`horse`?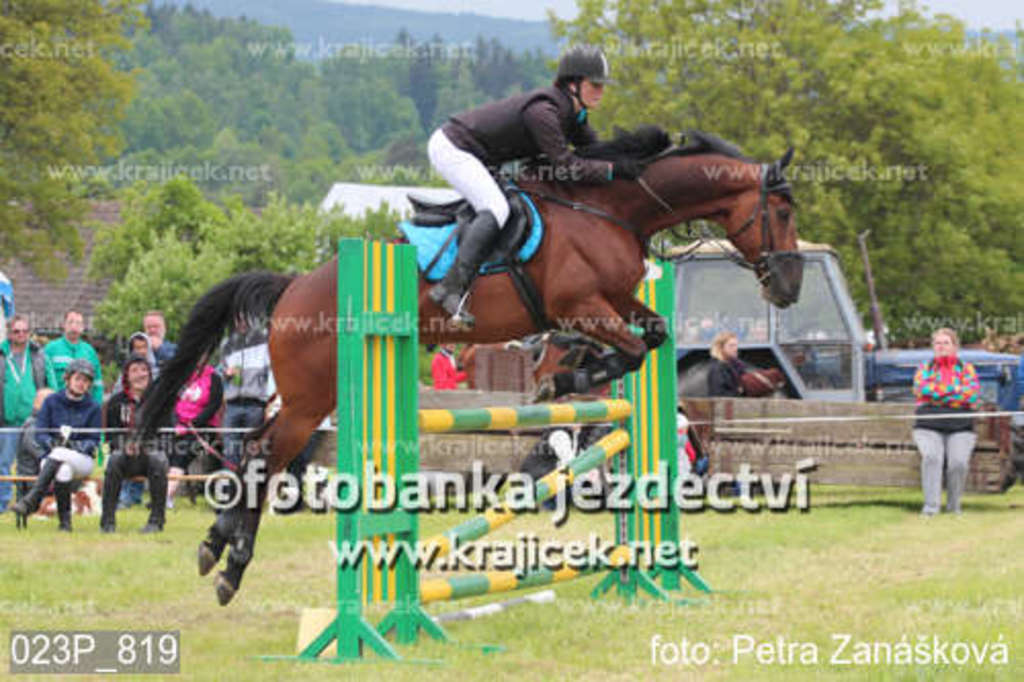
119,123,803,606
